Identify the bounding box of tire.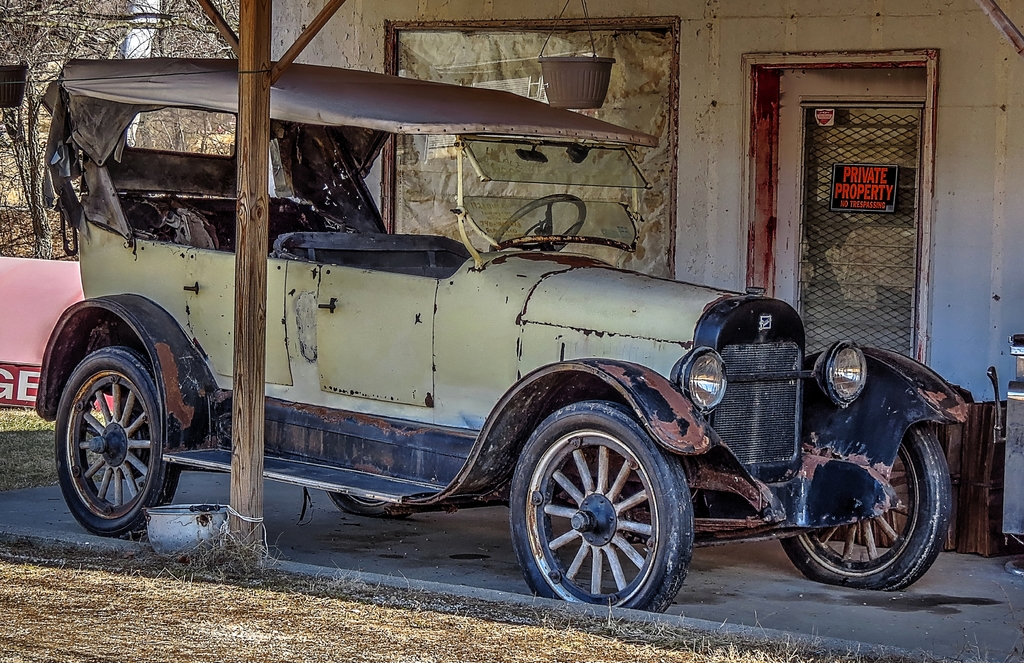
54, 328, 180, 541.
